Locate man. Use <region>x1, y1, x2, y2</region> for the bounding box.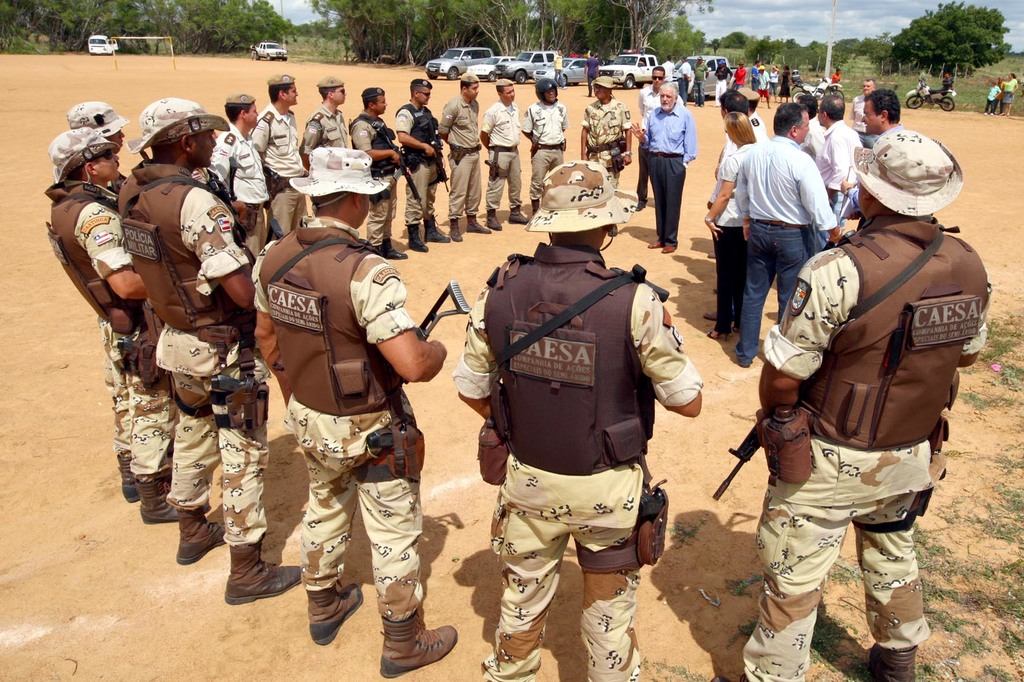
<region>769, 73, 778, 100</region>.
